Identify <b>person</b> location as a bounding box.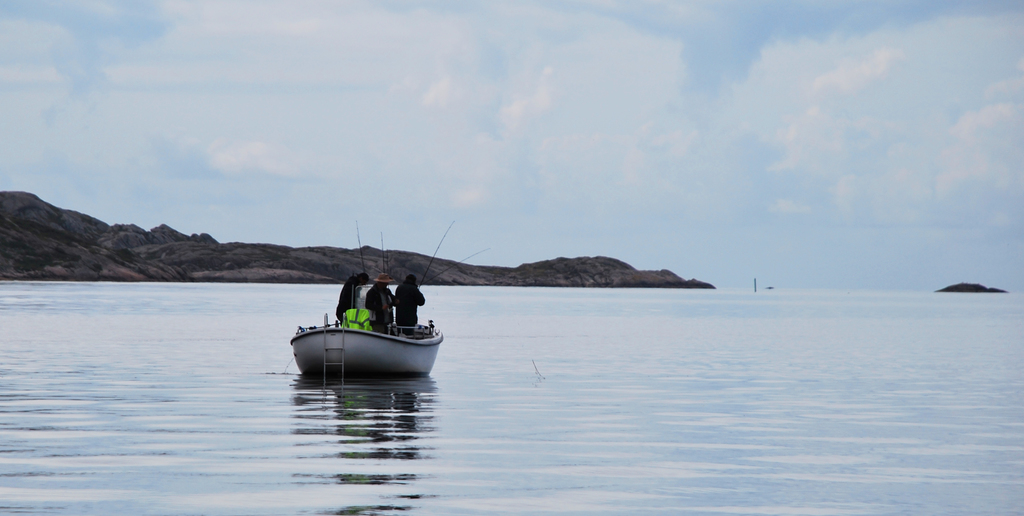
Rect(390, 239, 424, 334).
